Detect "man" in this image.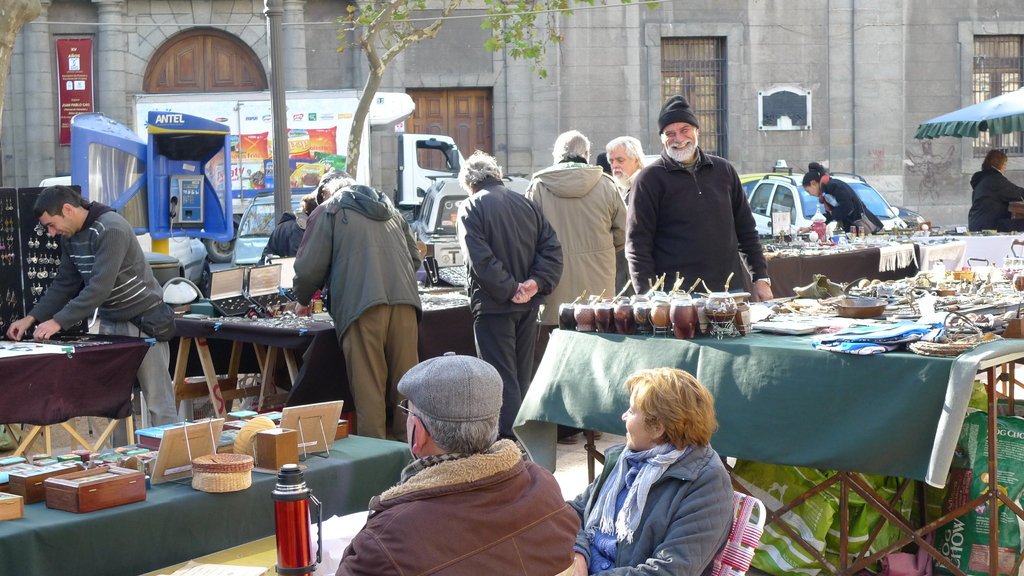
Detection: 287/166/420/452.
